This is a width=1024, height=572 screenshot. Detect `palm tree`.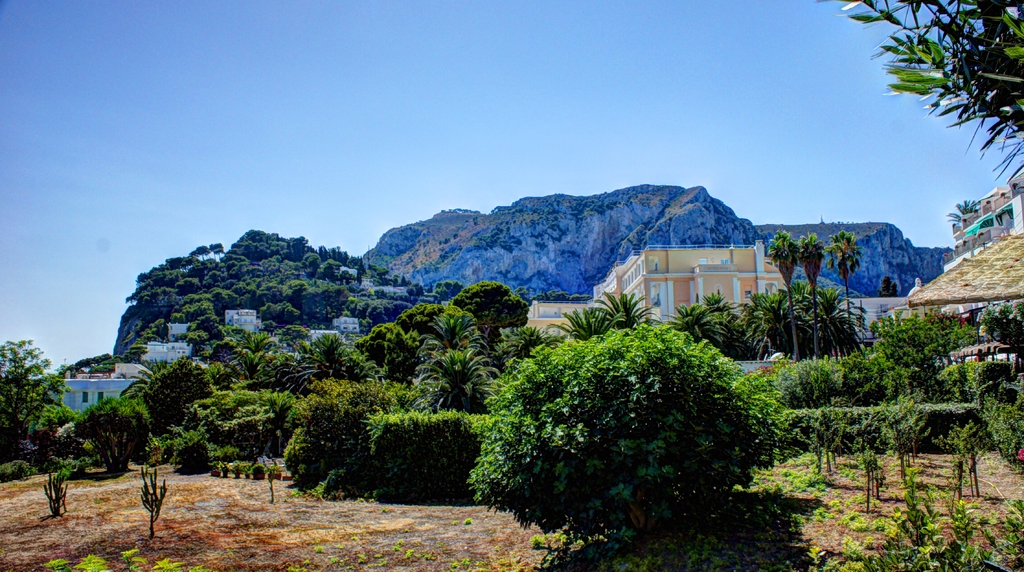
bbox=[765, 231, 798, 360].
